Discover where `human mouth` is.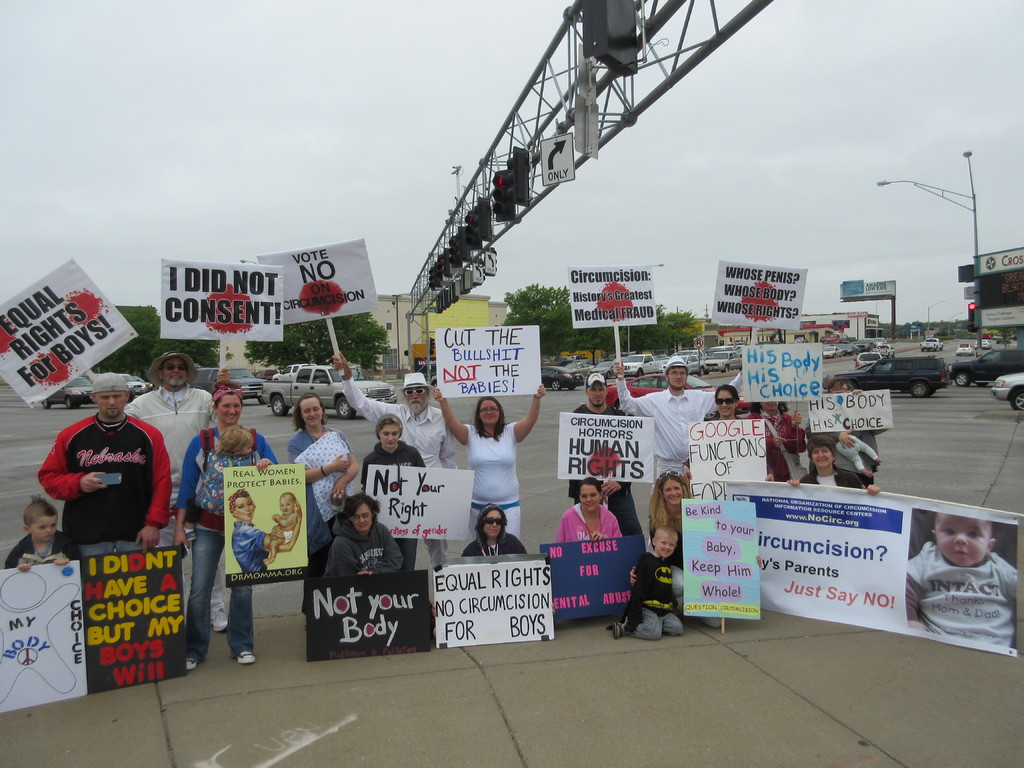
Discovered at [x1=228, y1=417, x2=235, y2=418].
